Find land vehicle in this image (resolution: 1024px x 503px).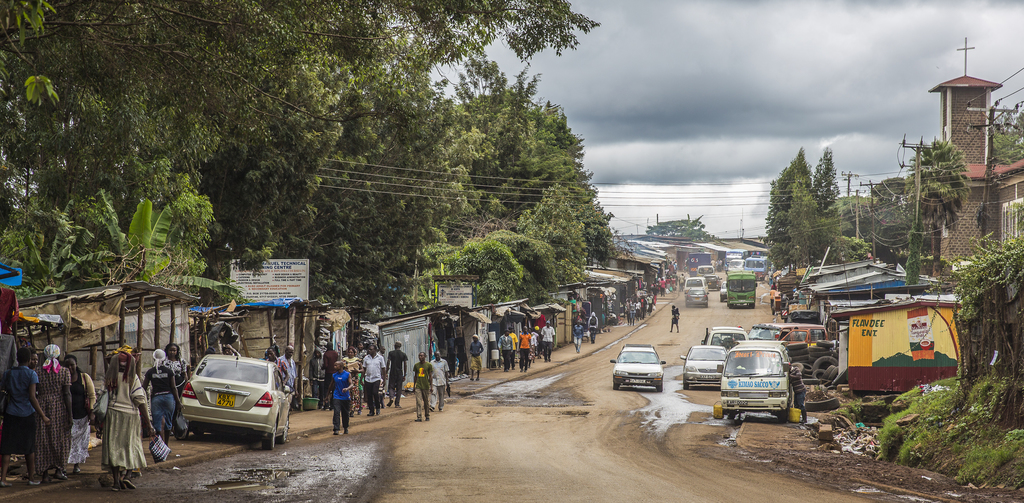
[684, 278, 707, 288].
